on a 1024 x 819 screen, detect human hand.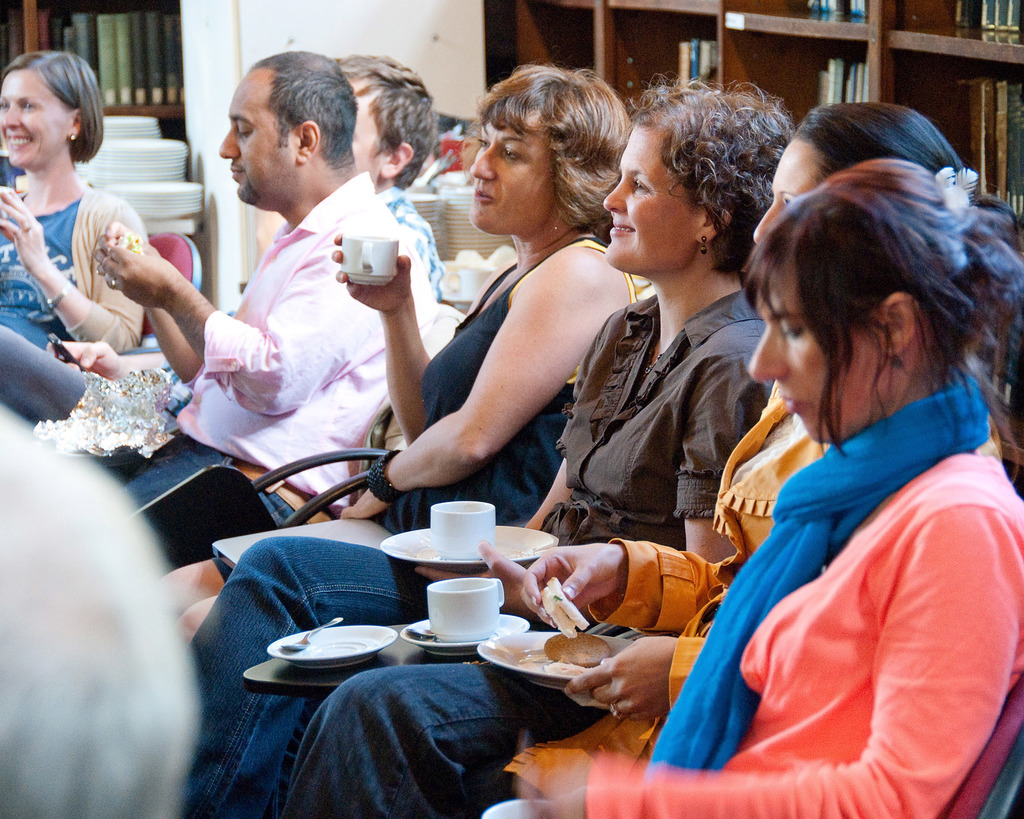
pyautogui.locateOnScreen(514, 750, 590, 818).
